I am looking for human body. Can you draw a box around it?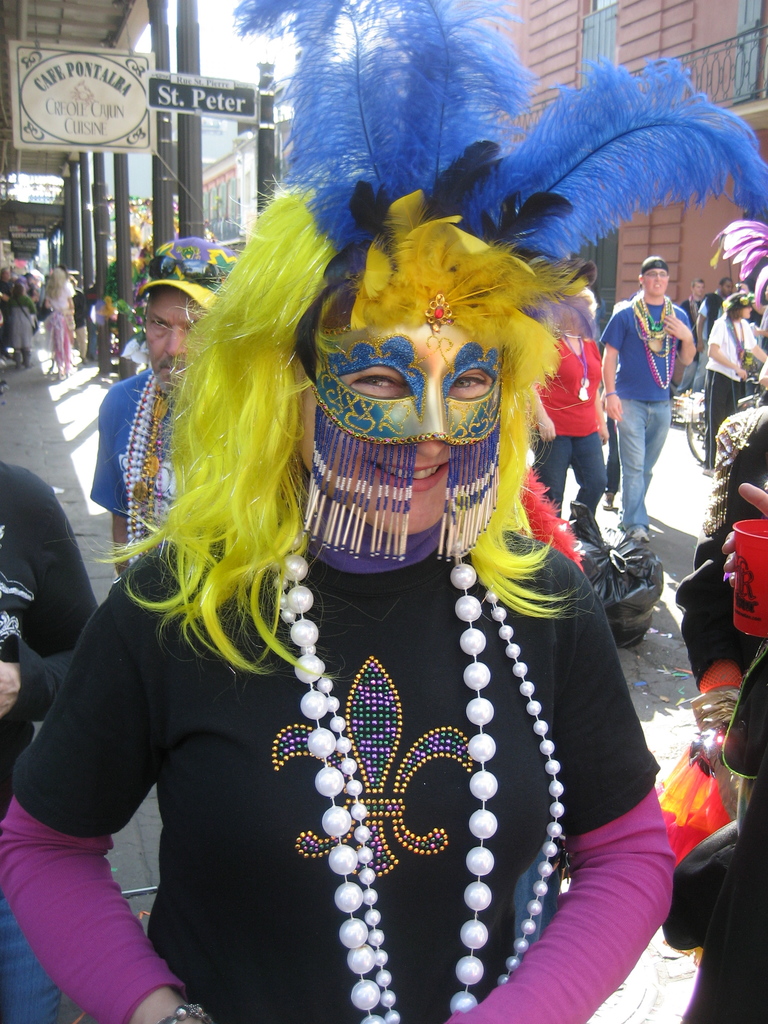
Sure, the bounding box is [97,223,250,582].
